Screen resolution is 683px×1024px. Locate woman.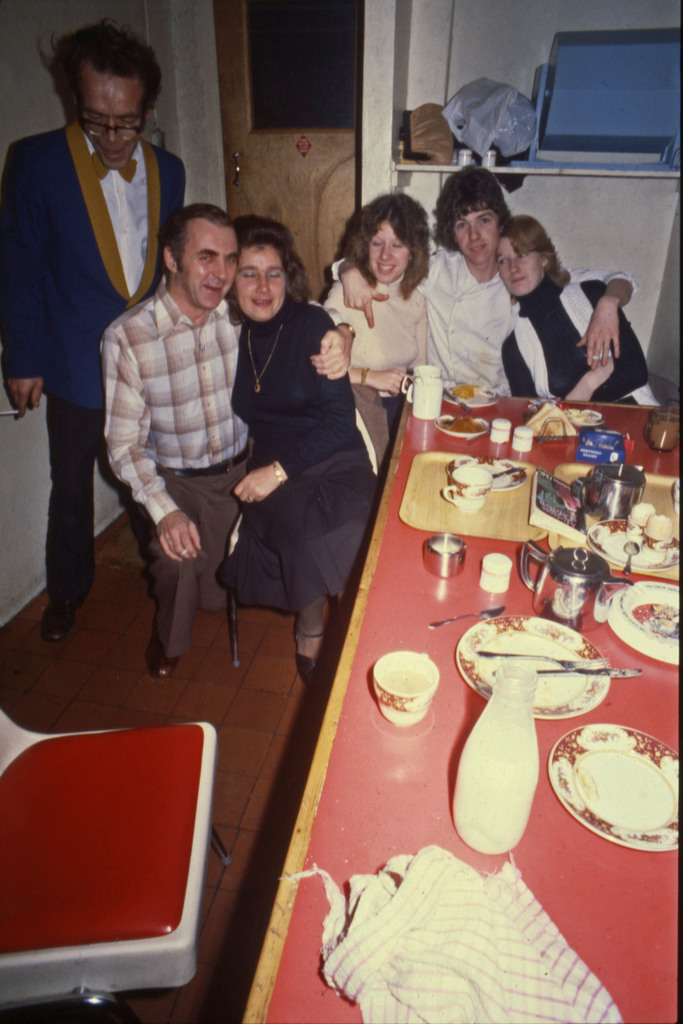
region(218, 216, 386, 695).
